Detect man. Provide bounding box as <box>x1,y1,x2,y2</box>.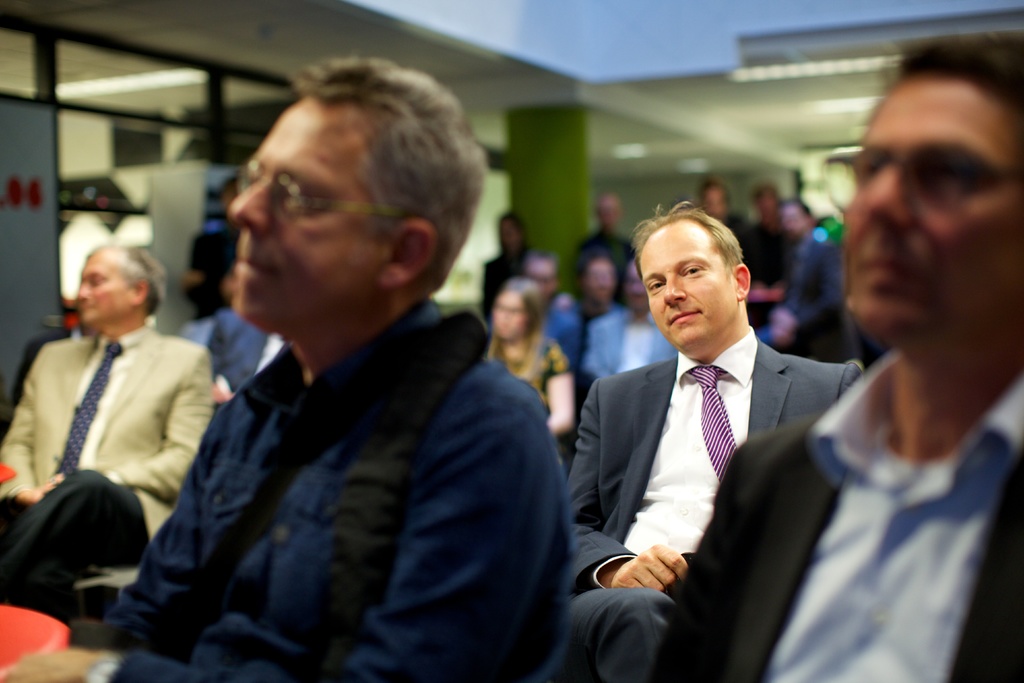
<box>577,189,632,301</box>.
